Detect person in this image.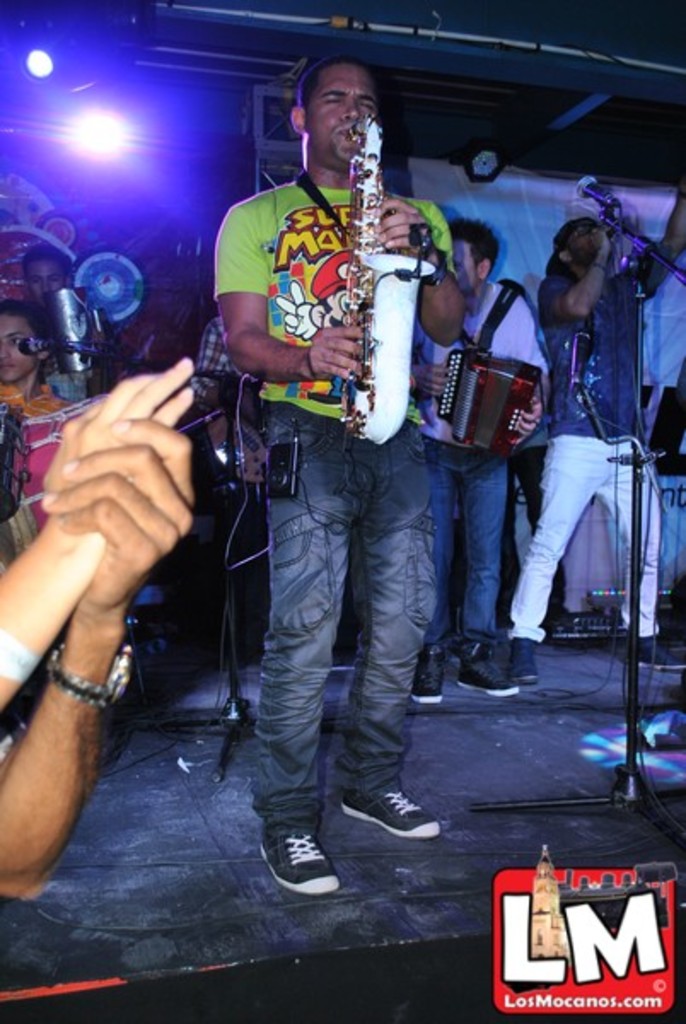
Detection: <region>0, 311, 106, 655</region>.
